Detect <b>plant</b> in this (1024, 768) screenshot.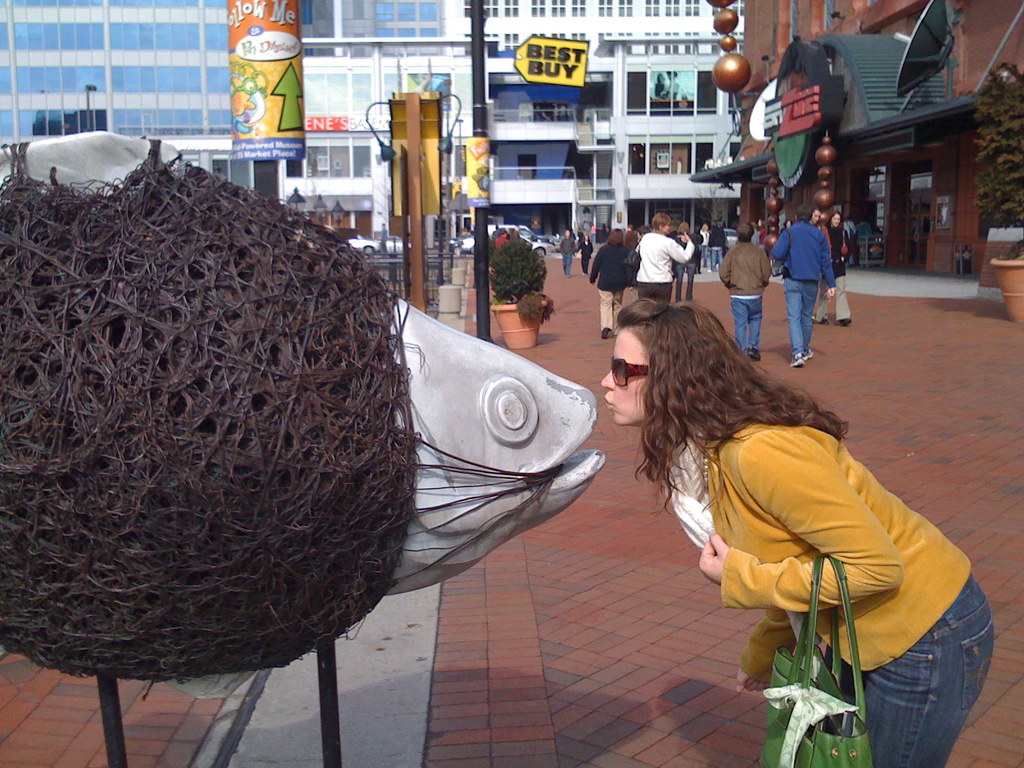
Detection: [512,289,547,322].
